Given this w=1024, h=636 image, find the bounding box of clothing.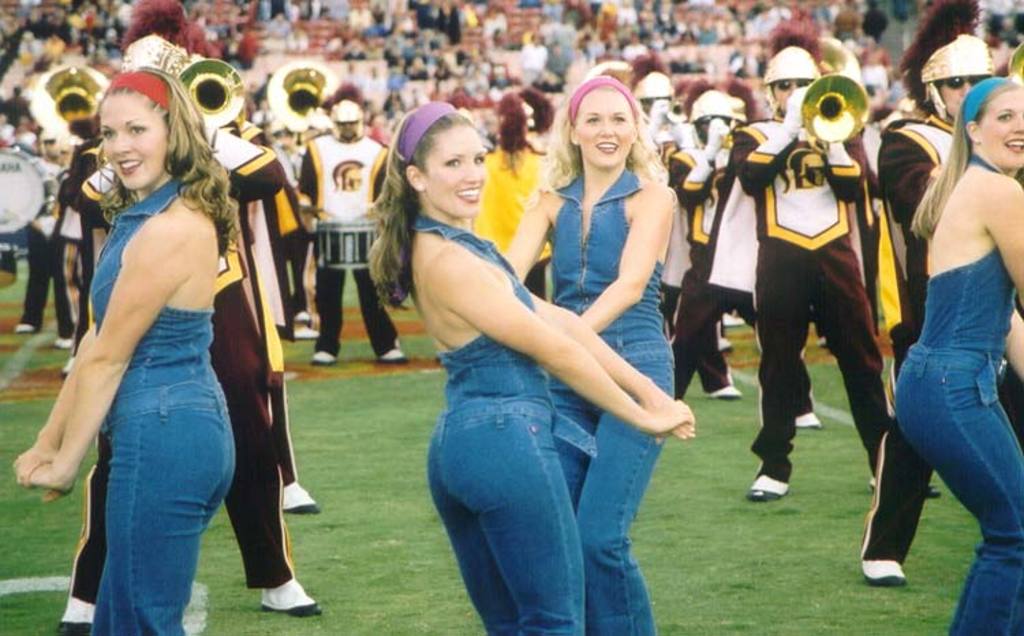
867/97/946/579.
